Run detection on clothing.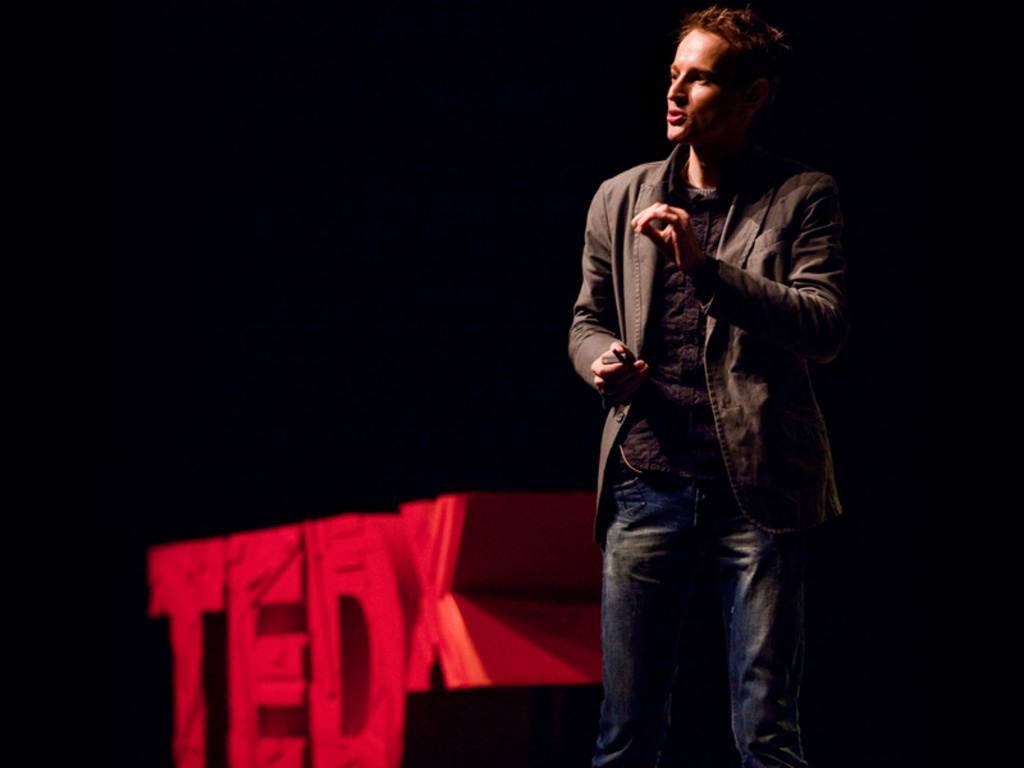
Result: <region>564, 93, 860, 639</region>.
